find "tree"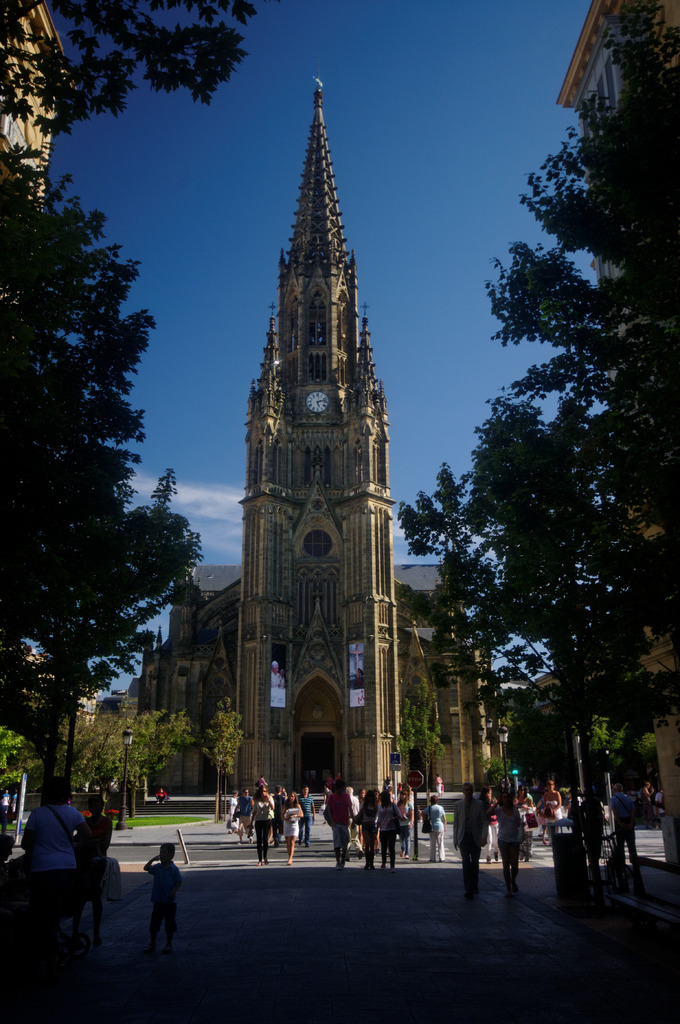
[413, 677, 448, 817]
